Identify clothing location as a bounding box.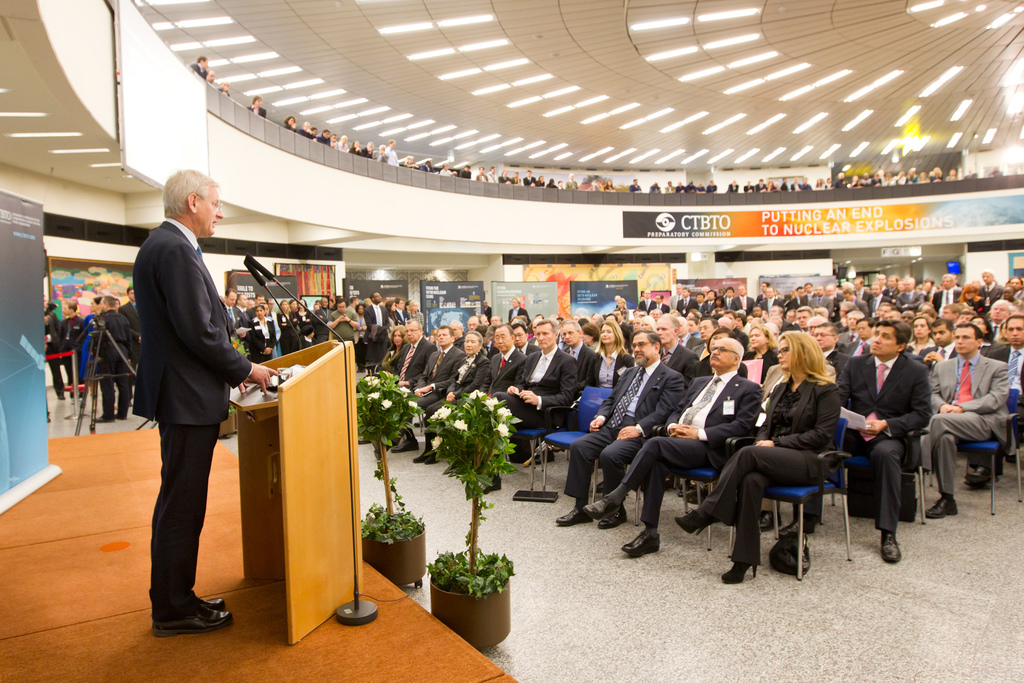
[x1=677, y1=295, x2=700, y2=317].
